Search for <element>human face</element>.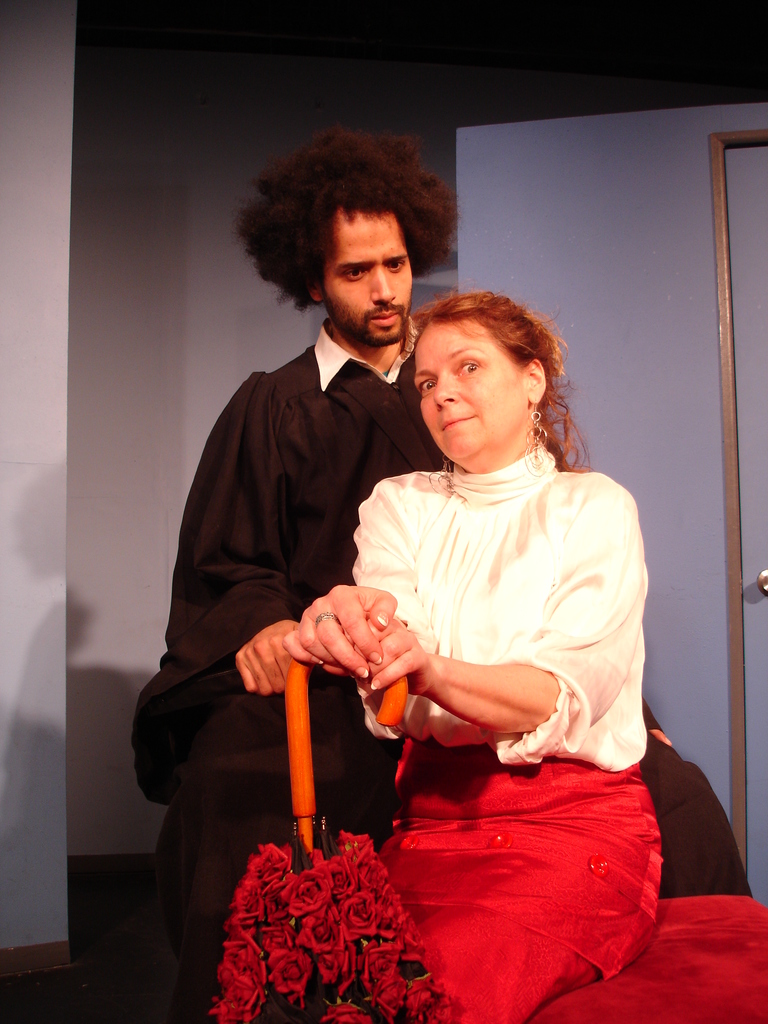
Found at 321:204:412:340.
